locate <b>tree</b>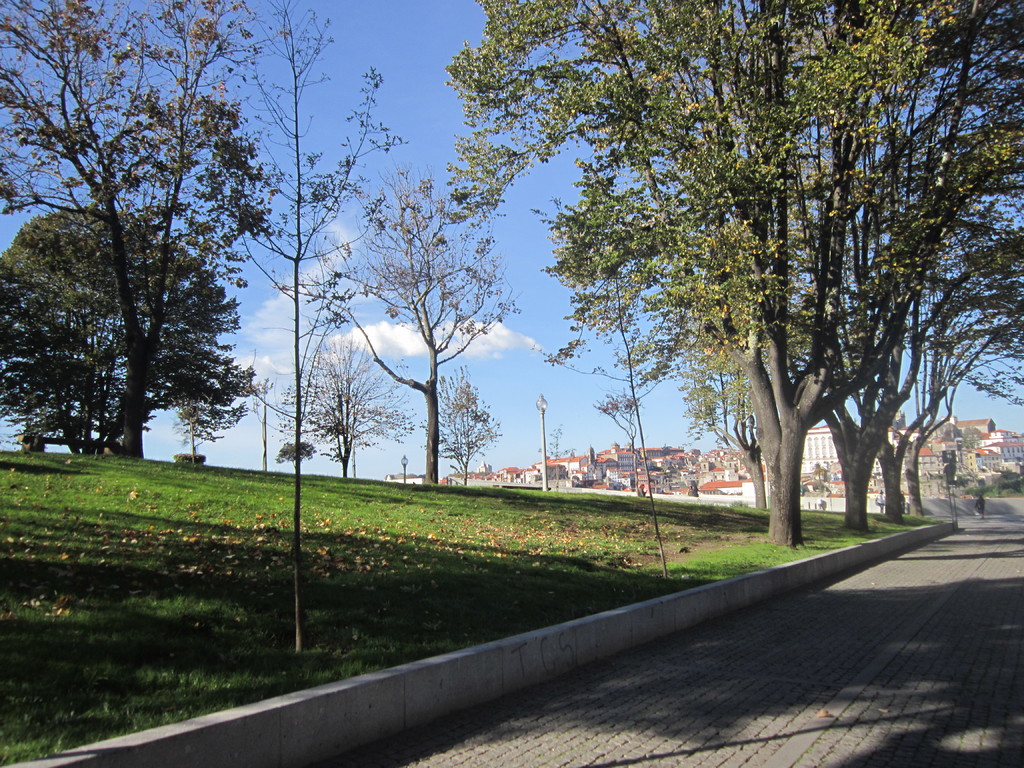
bbox=[167, 368, 276, 462]
